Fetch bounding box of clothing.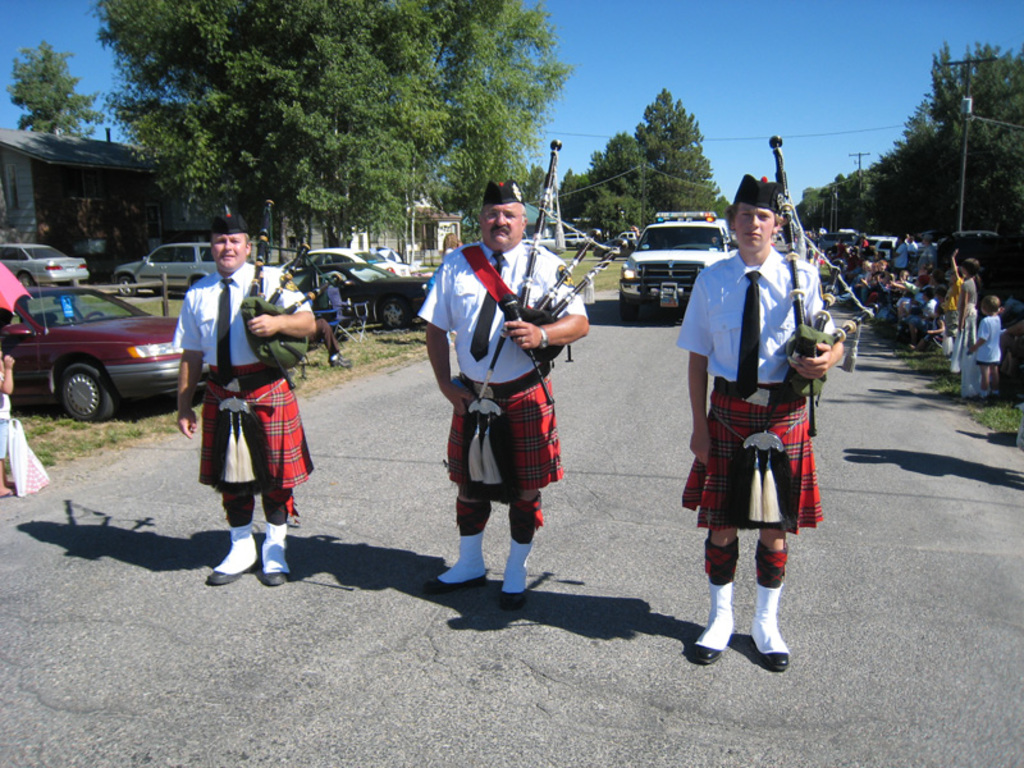
Bbox: 920 239 941 276.
